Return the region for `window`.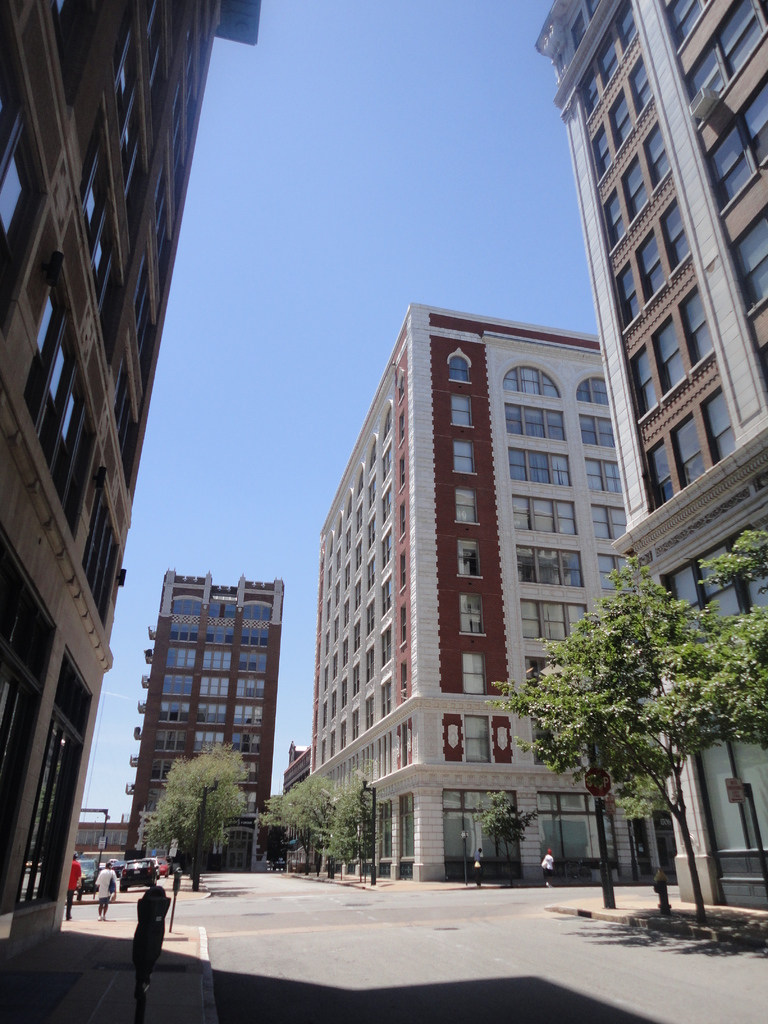
region(618, 258, 642, 335).
